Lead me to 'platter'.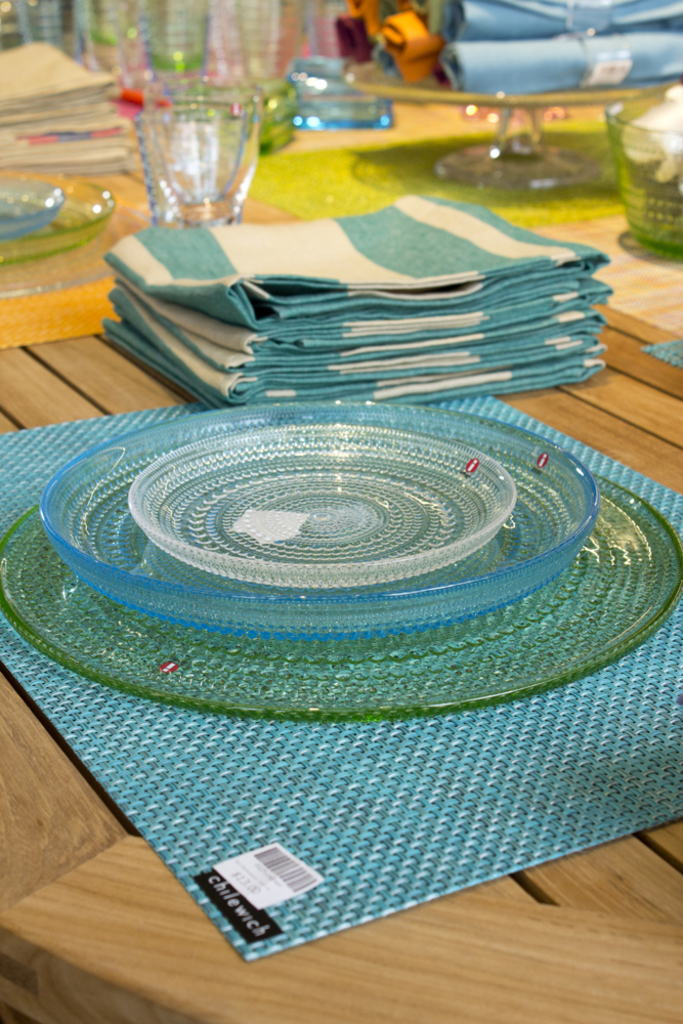
Lead to region(0, 176, 106, 261).
